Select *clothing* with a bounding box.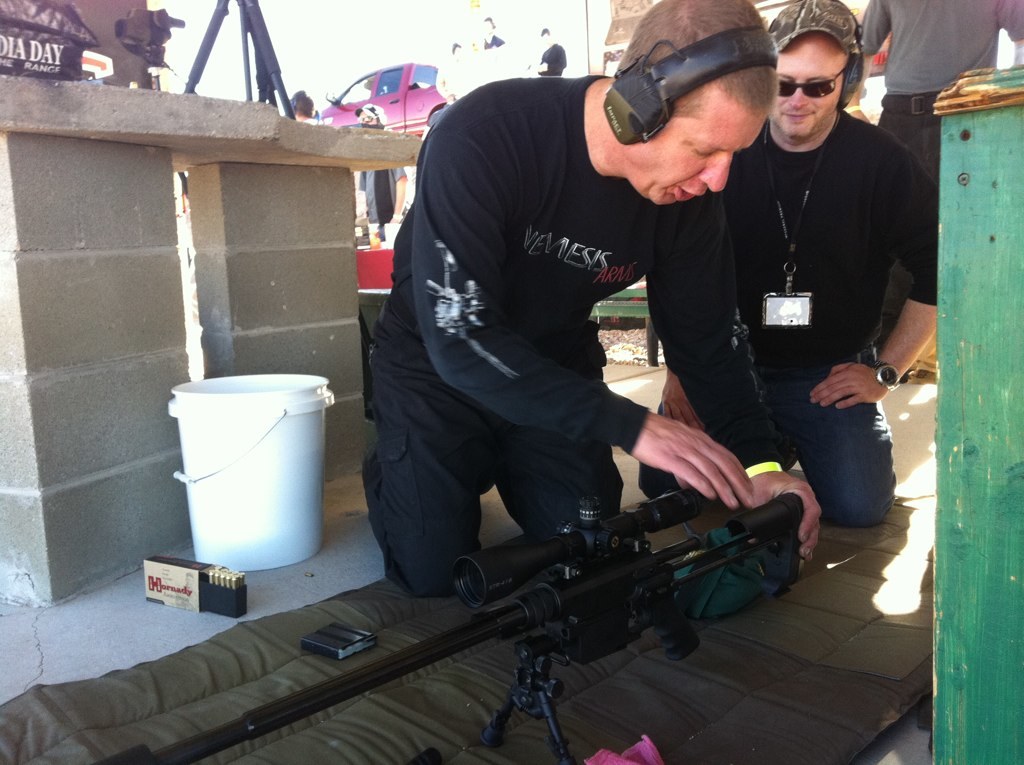
<bbox>634, 105, 947, 521</bbox>.
